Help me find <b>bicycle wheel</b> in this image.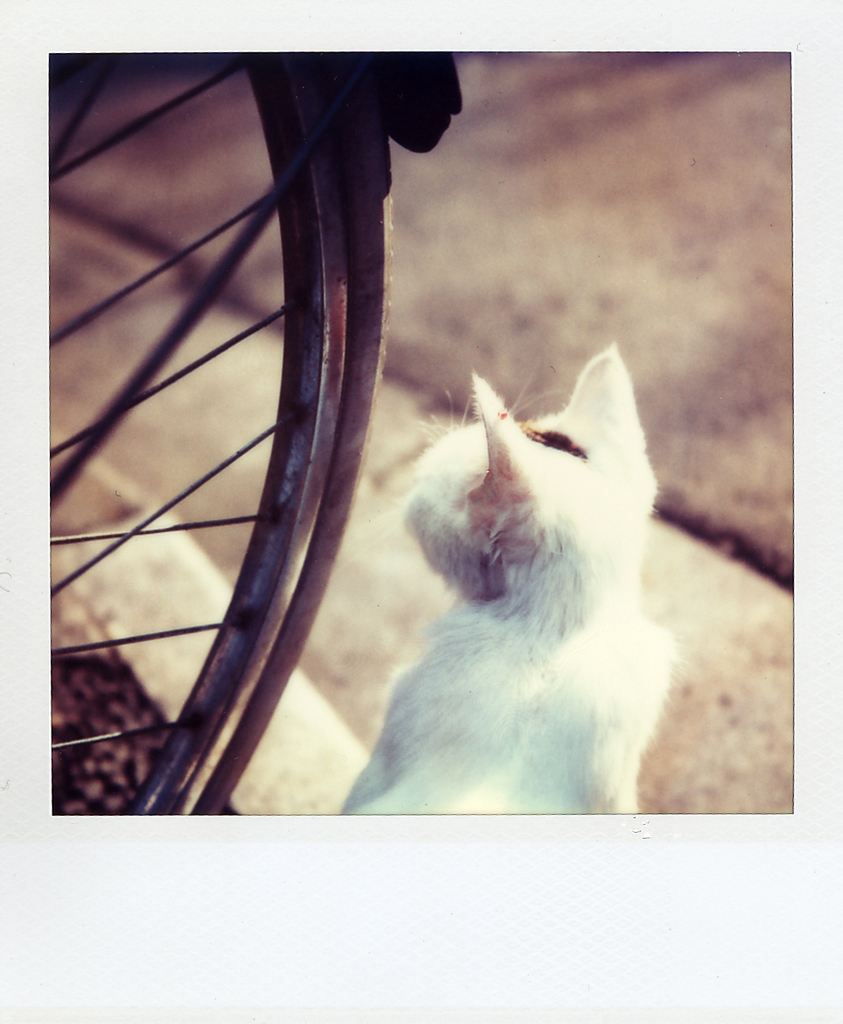
Found it: bbox=[42, 37, 390, 820].
